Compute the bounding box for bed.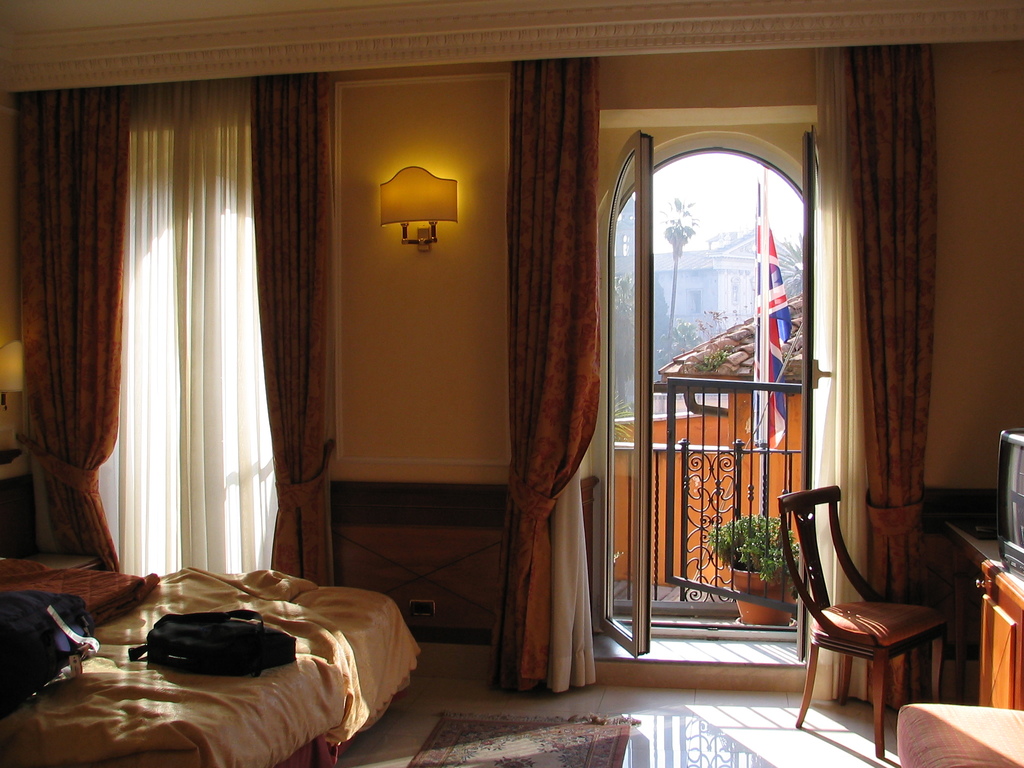
bbox=(25, 509, 438, 767).
